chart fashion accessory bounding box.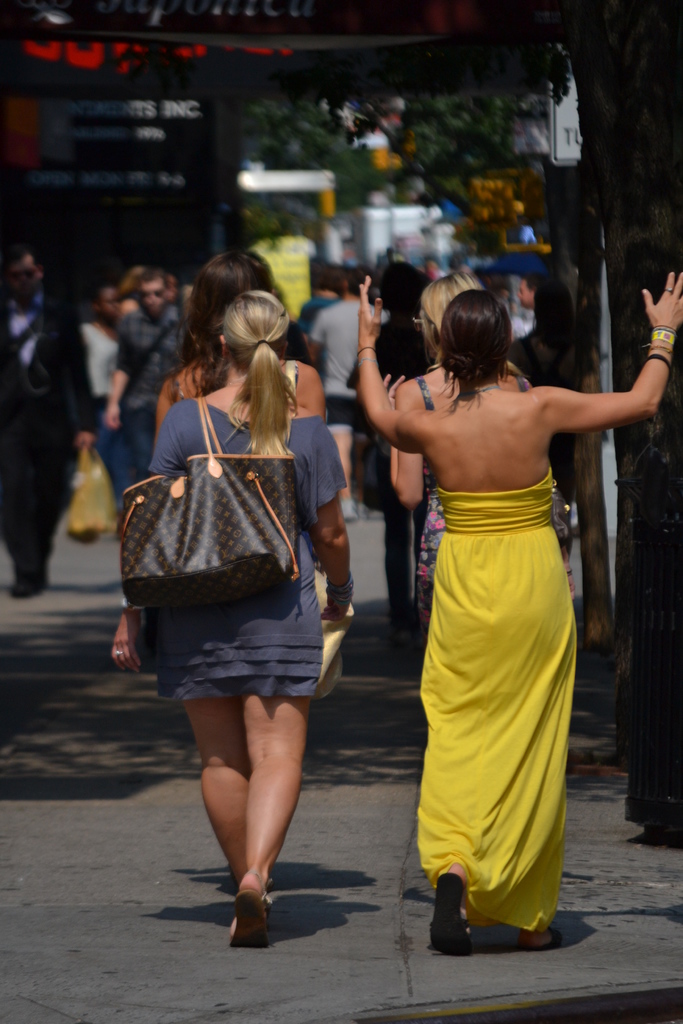
Charted: region(547, 926, 563, 949).
